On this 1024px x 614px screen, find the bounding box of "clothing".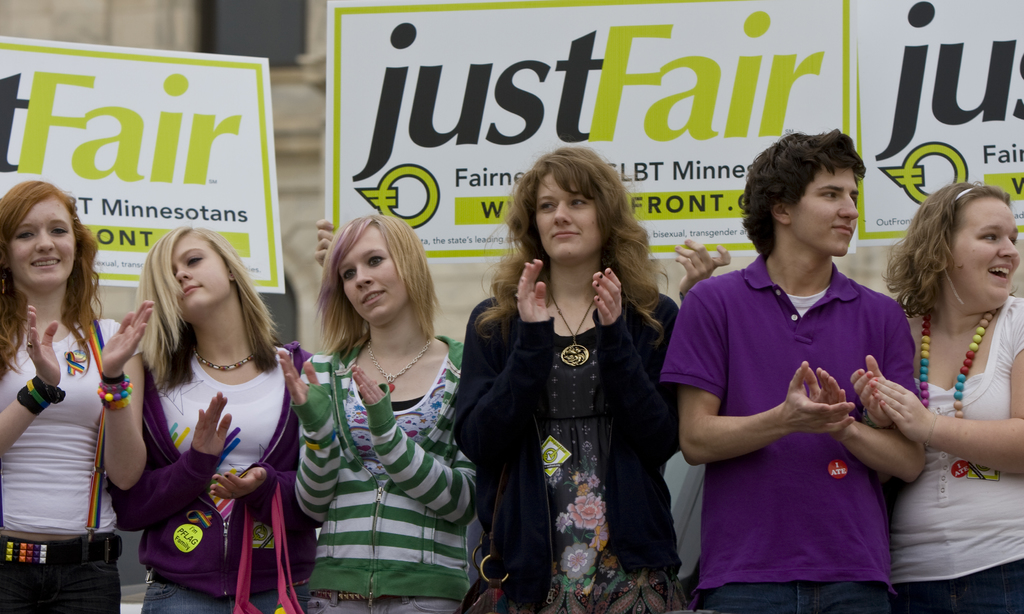
Bounding box: left=687, top=234, right=936, bottom=592.
